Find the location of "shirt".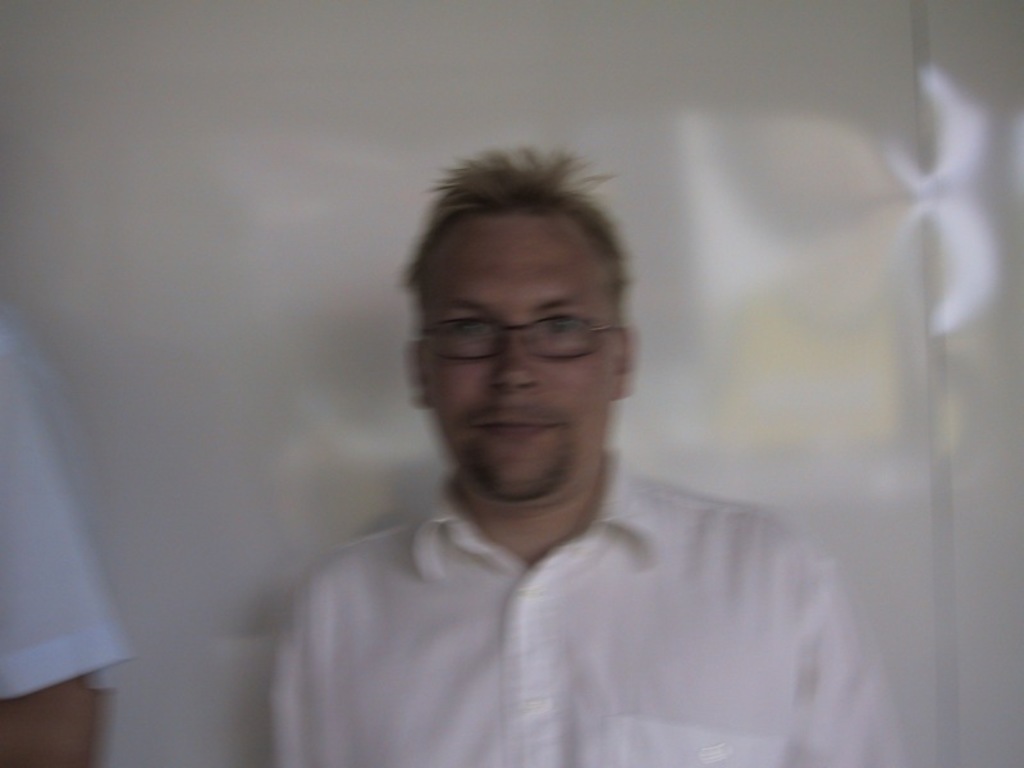
Location: detection(269, 444, 904, 767).
